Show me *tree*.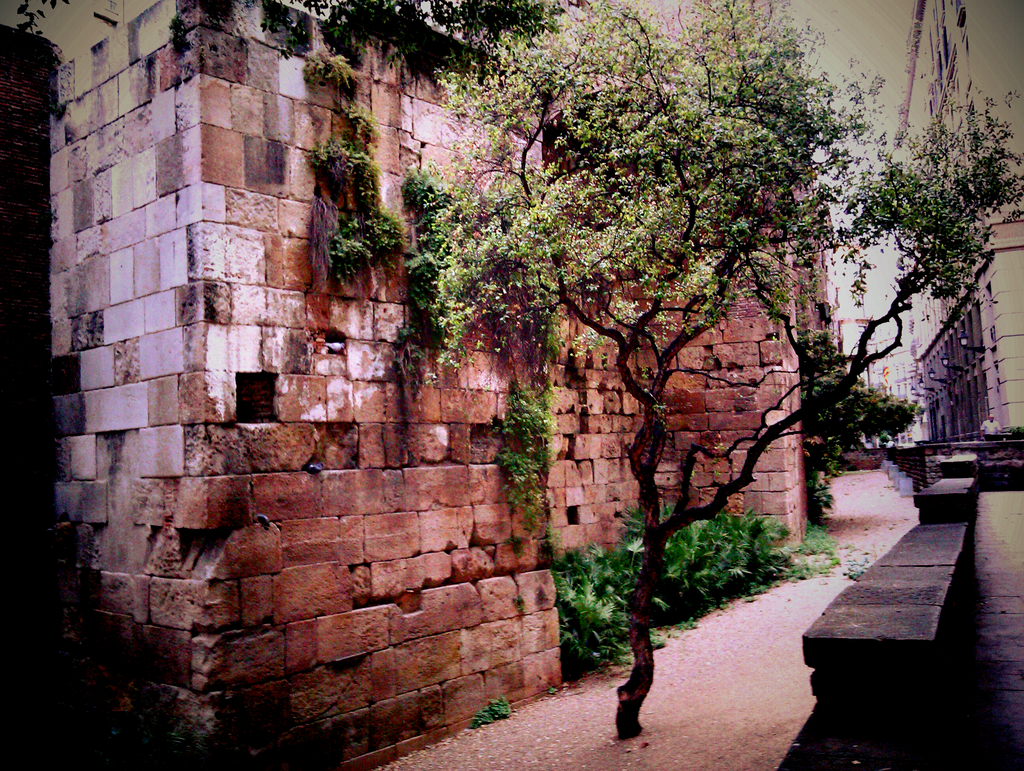
*tree* is here: box(431, 0, 1021, 743).
